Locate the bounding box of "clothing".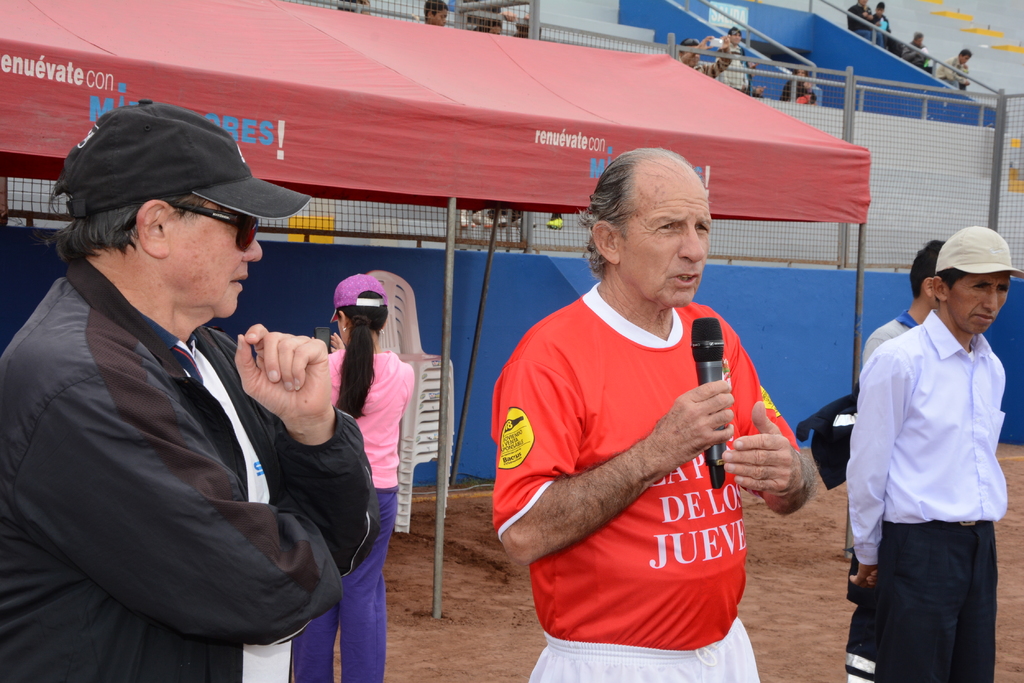
Bounding box: [x1=858, y1=312, x2=920, y2=372].
